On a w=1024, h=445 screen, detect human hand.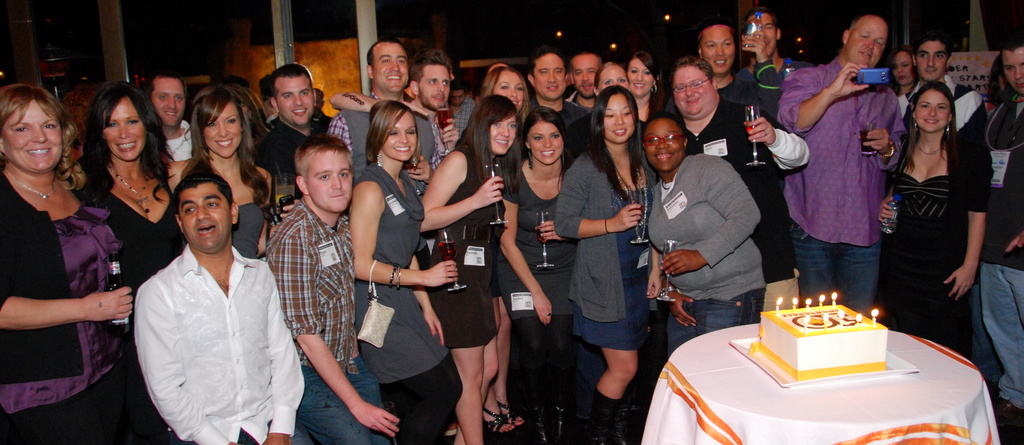
l=400, t=97, r=430, b=118.
